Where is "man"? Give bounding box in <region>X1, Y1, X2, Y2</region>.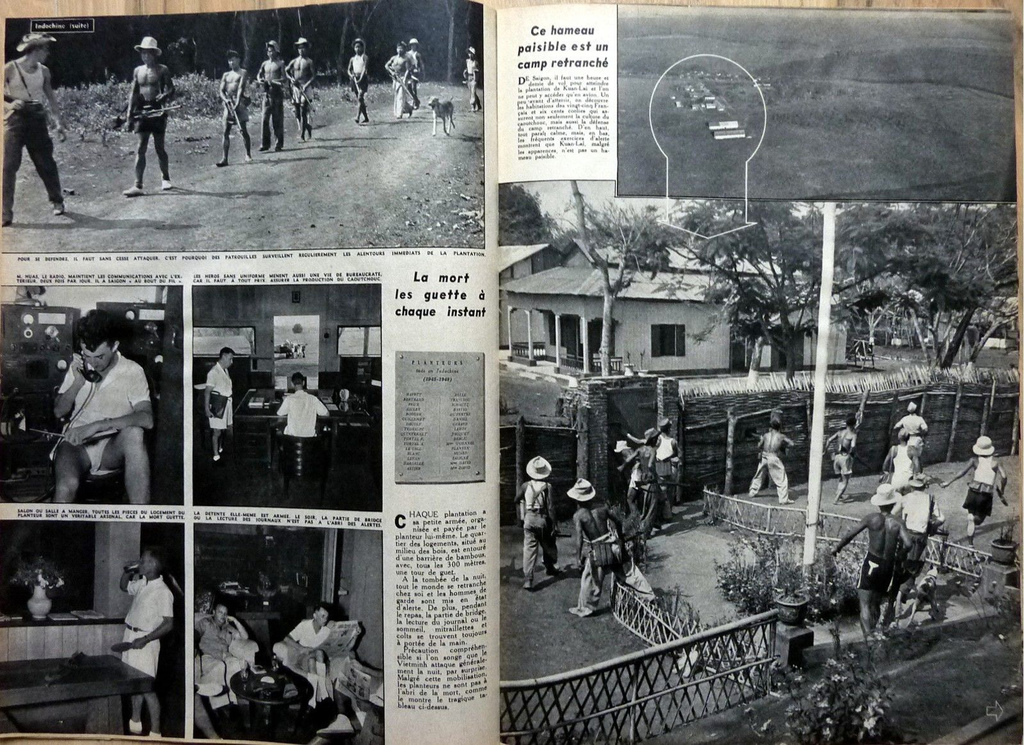
<region>96, 42, 173, 189</region>.
